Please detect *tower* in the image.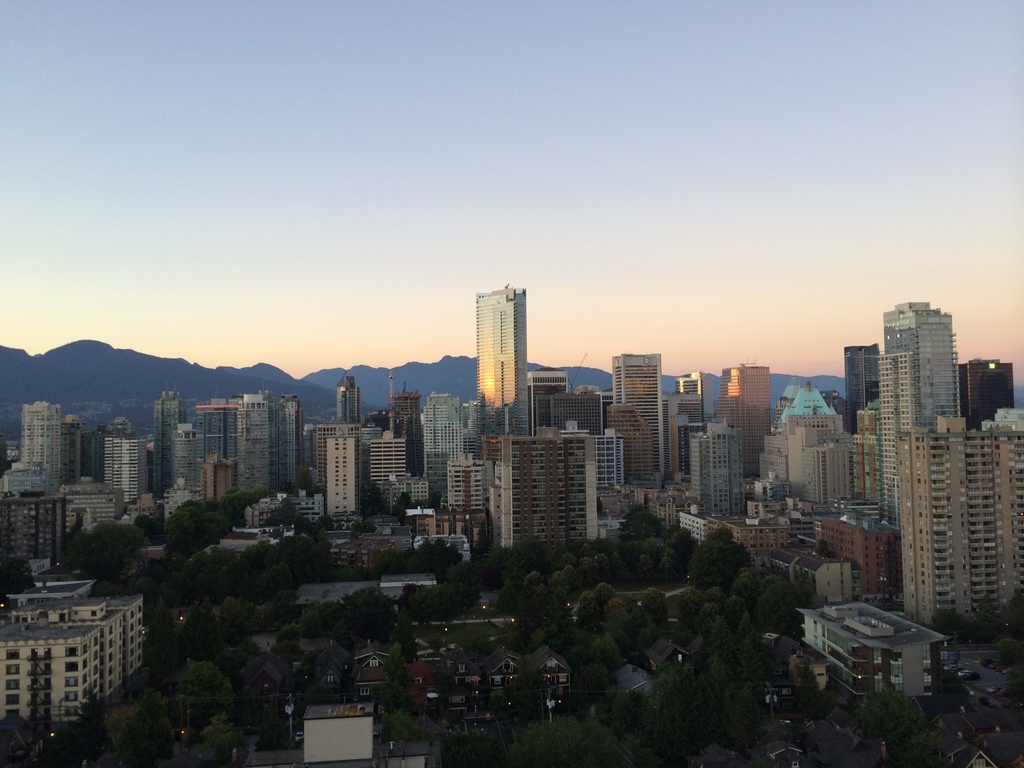
<bbox>147, 384, 178, 507</bbox>.
